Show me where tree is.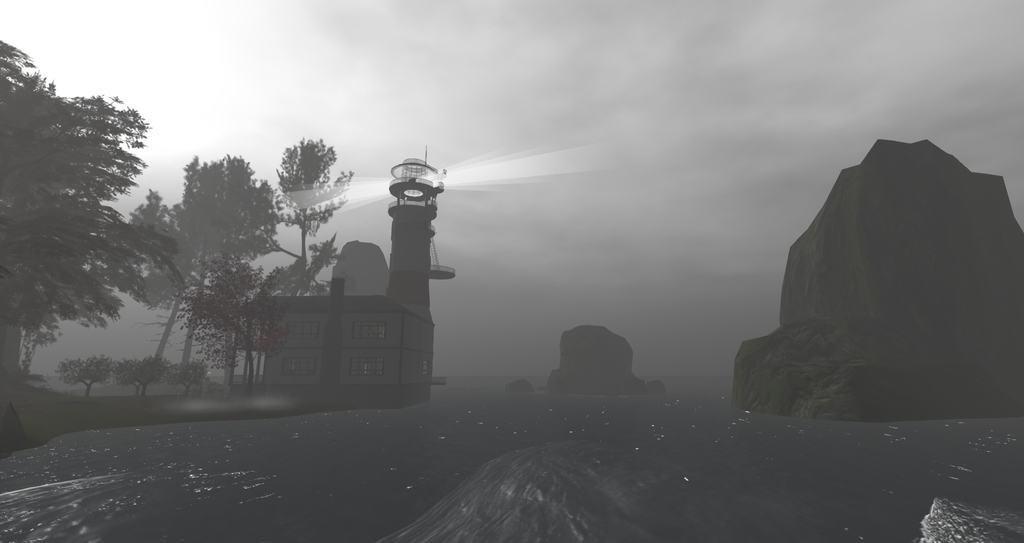
tree is at <region>265, 136, 354, 291</region>.
